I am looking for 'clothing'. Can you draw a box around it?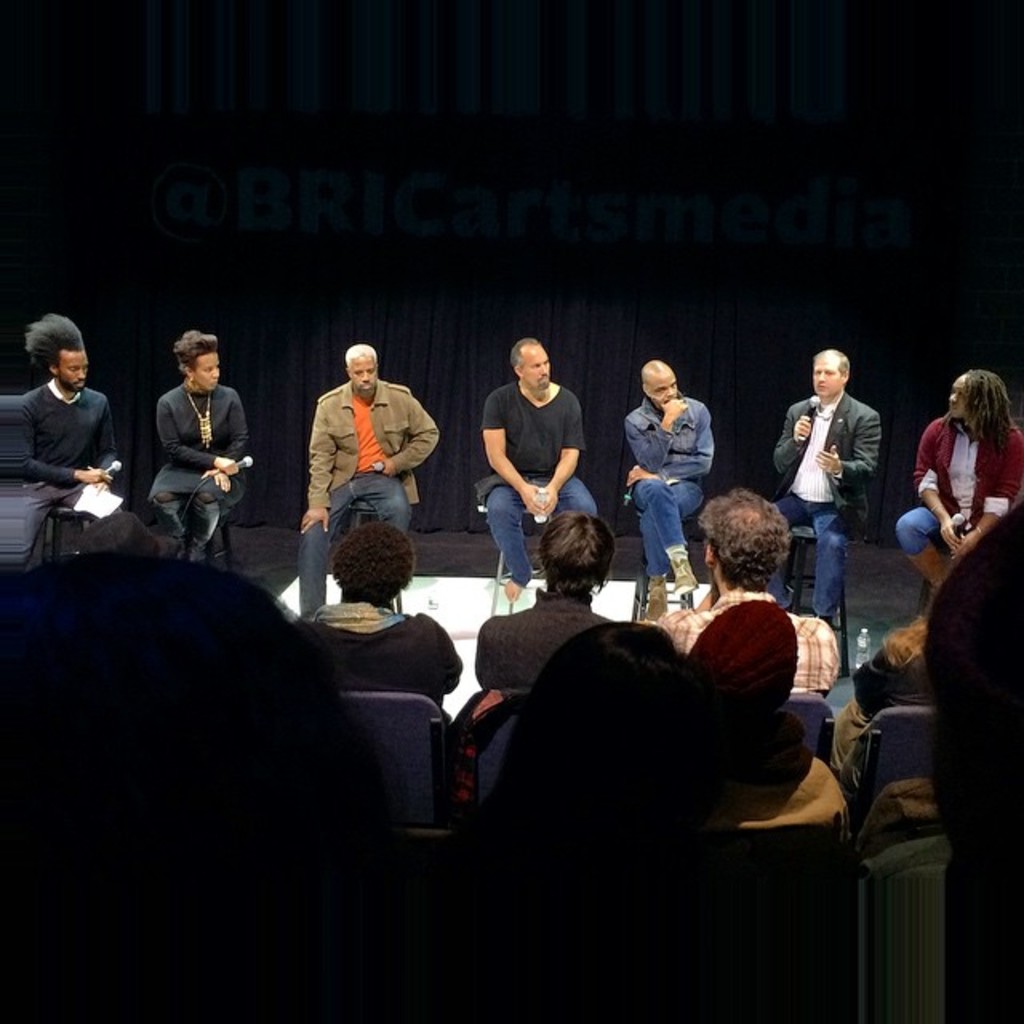
Sure, the bounding box is region(648, 586, 842, 683).
